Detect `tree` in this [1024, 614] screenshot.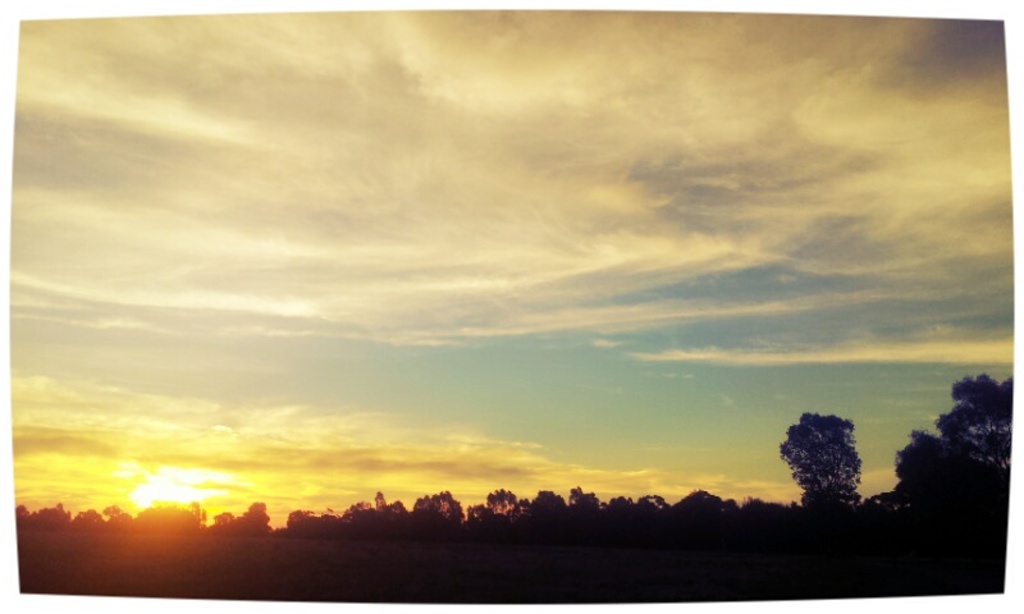
Detection: select_region(785, 403, 881, 522).
